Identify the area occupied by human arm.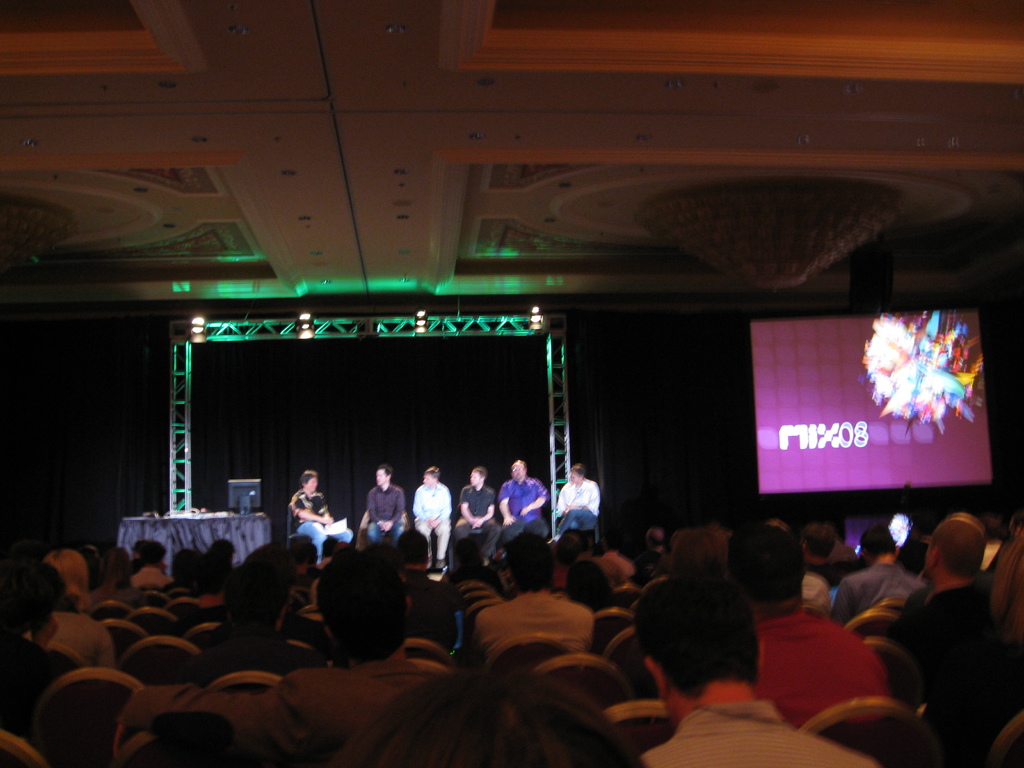
Area: 498:480:513:523.
